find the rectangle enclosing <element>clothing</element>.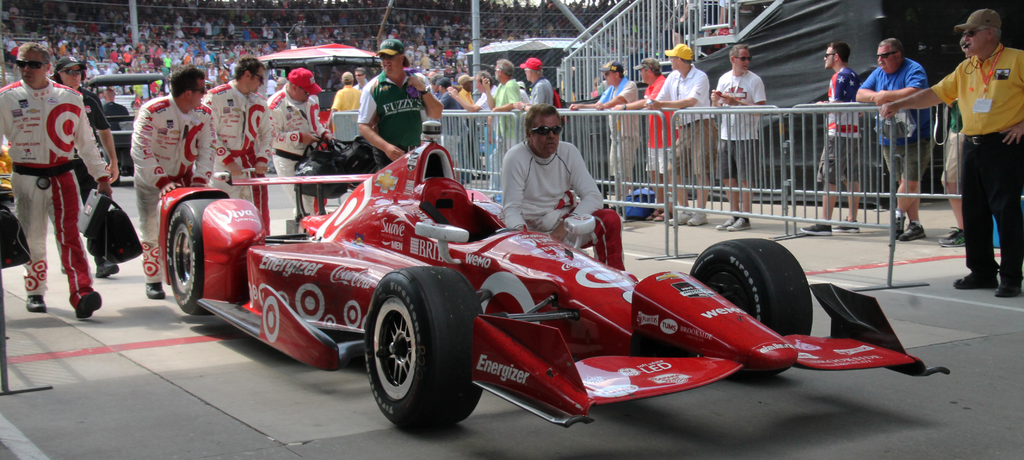
[left=504, top=136, right=626, bottom=266].
